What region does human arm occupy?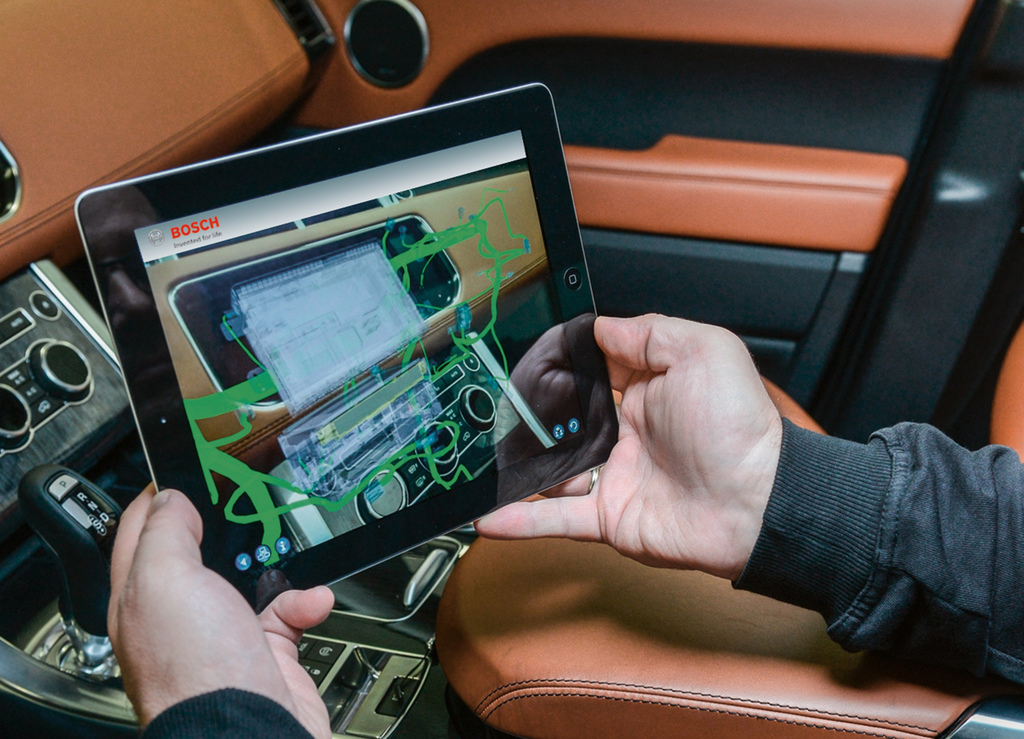
(left=102, top=479, right=334, bottom=738).
